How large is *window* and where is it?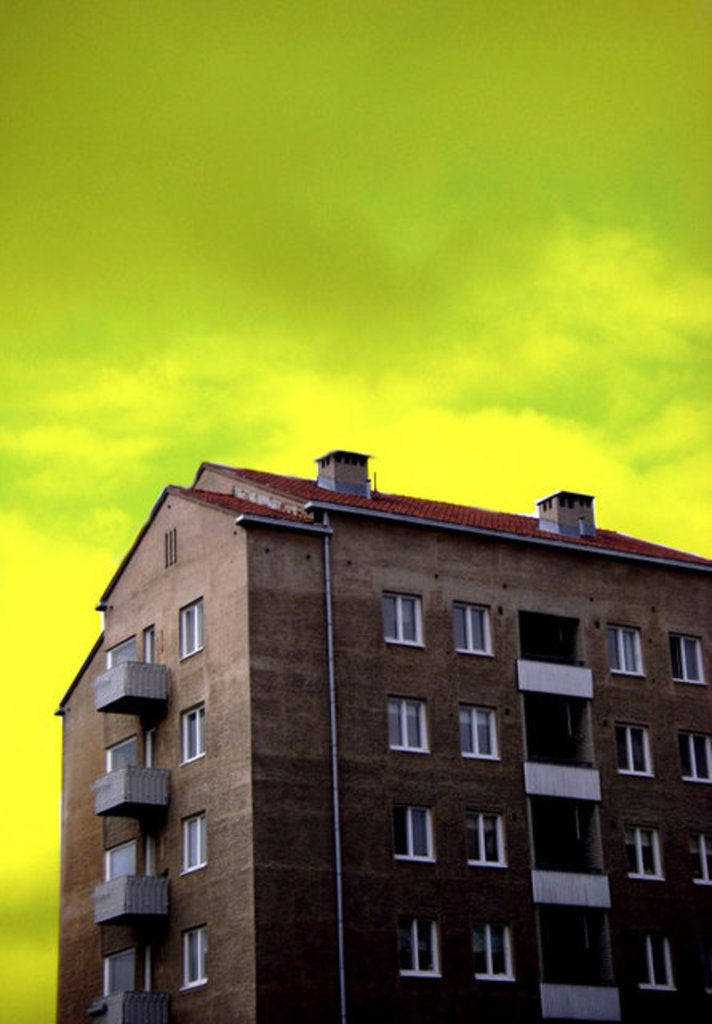
Bounding box: 386,690,426,752.
